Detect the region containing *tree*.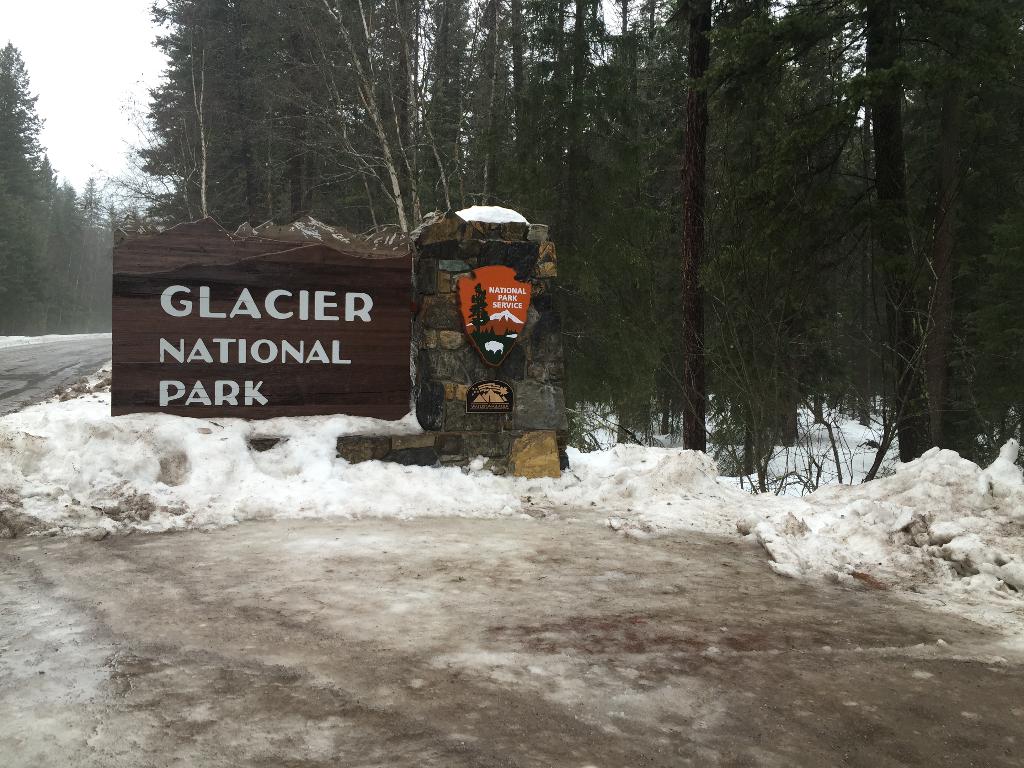
623 0 719 456.
